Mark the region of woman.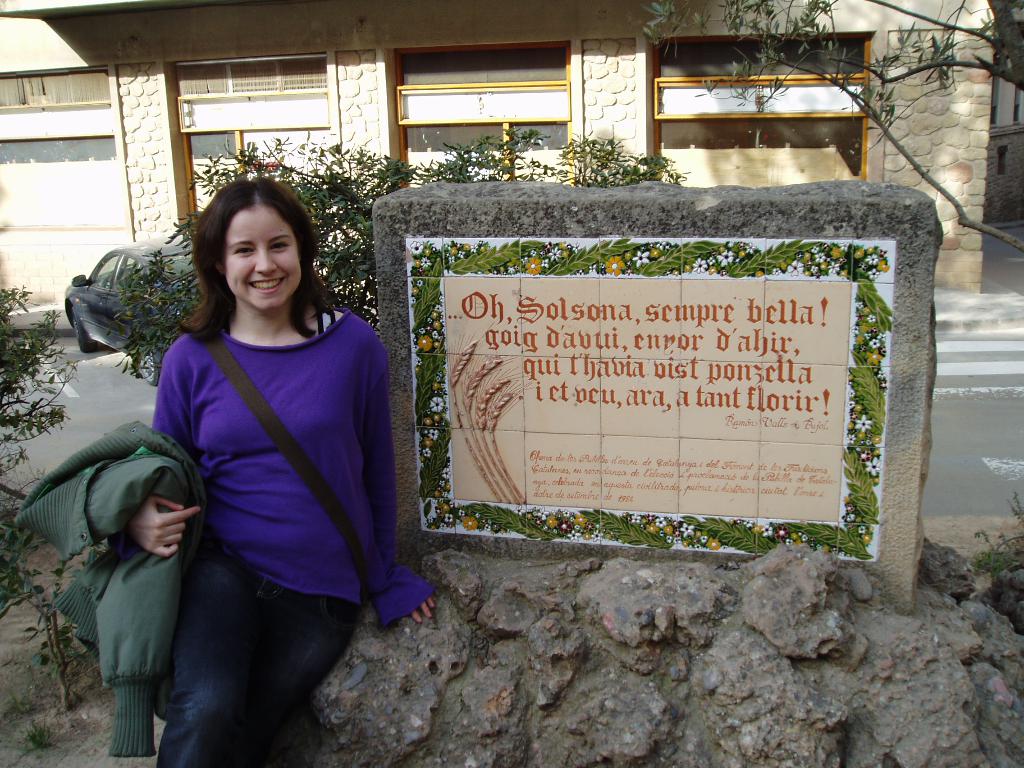
Region: box(123, 164, 390, 700).
